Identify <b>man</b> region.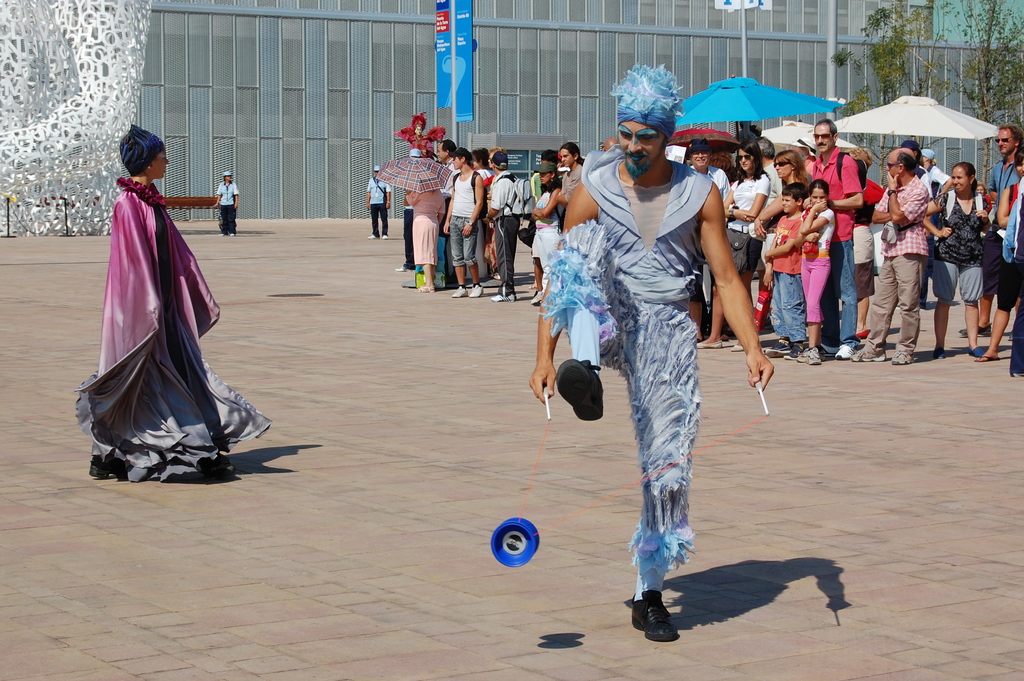
Region: (left=602, top=136, right=620, bottom=152).
